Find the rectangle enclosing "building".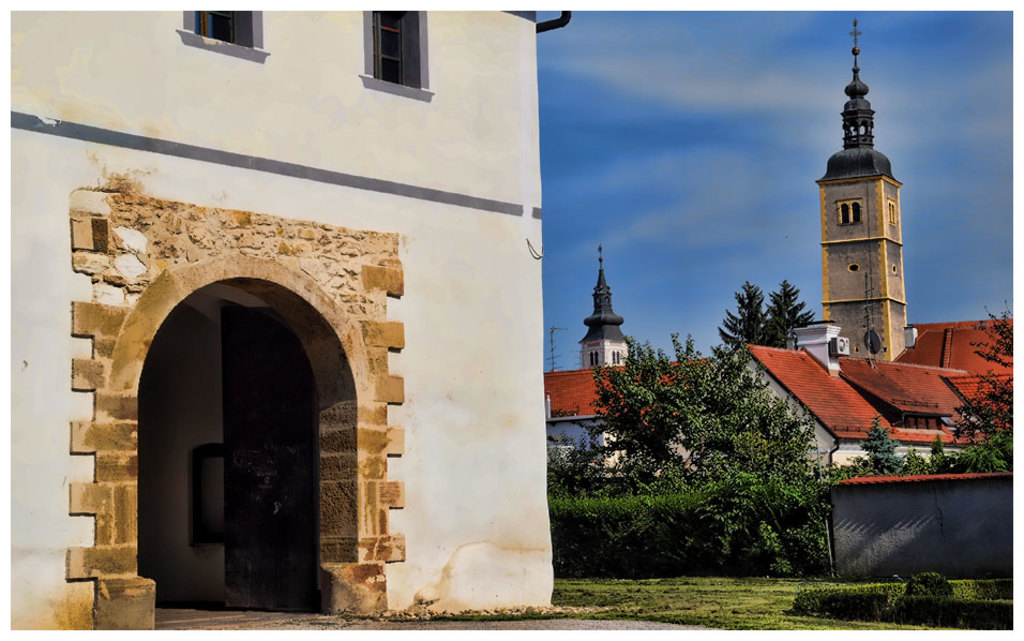
733:347:1007:472.
